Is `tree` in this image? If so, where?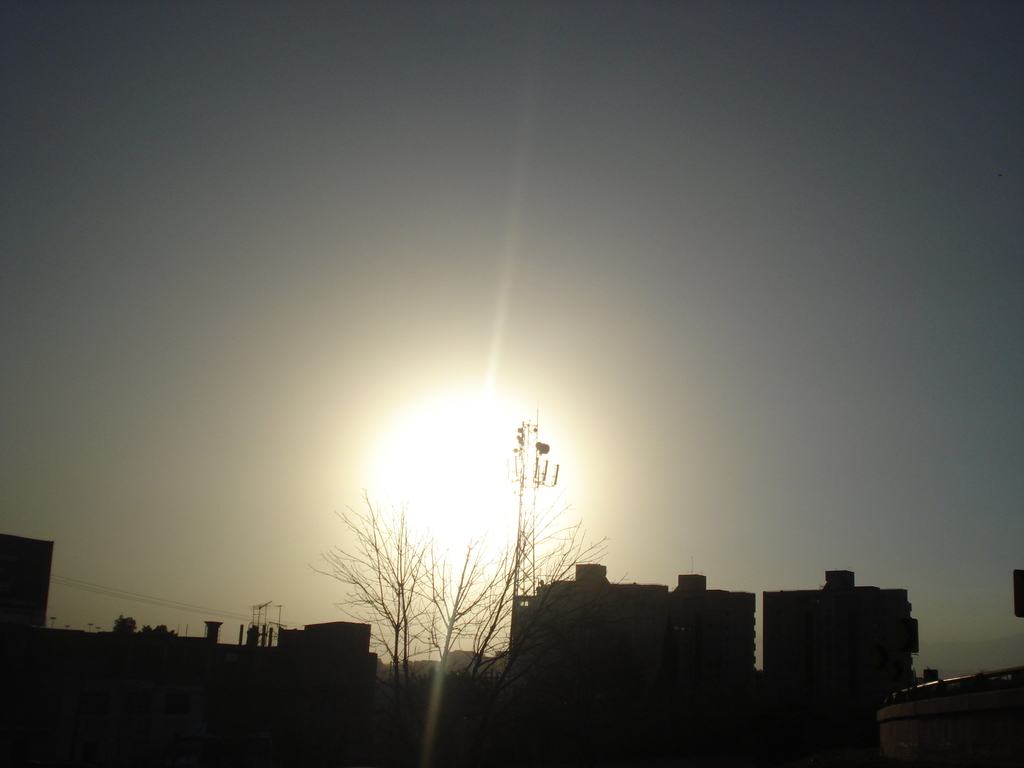
Yes, at rect(305, 480, 608, 764).
